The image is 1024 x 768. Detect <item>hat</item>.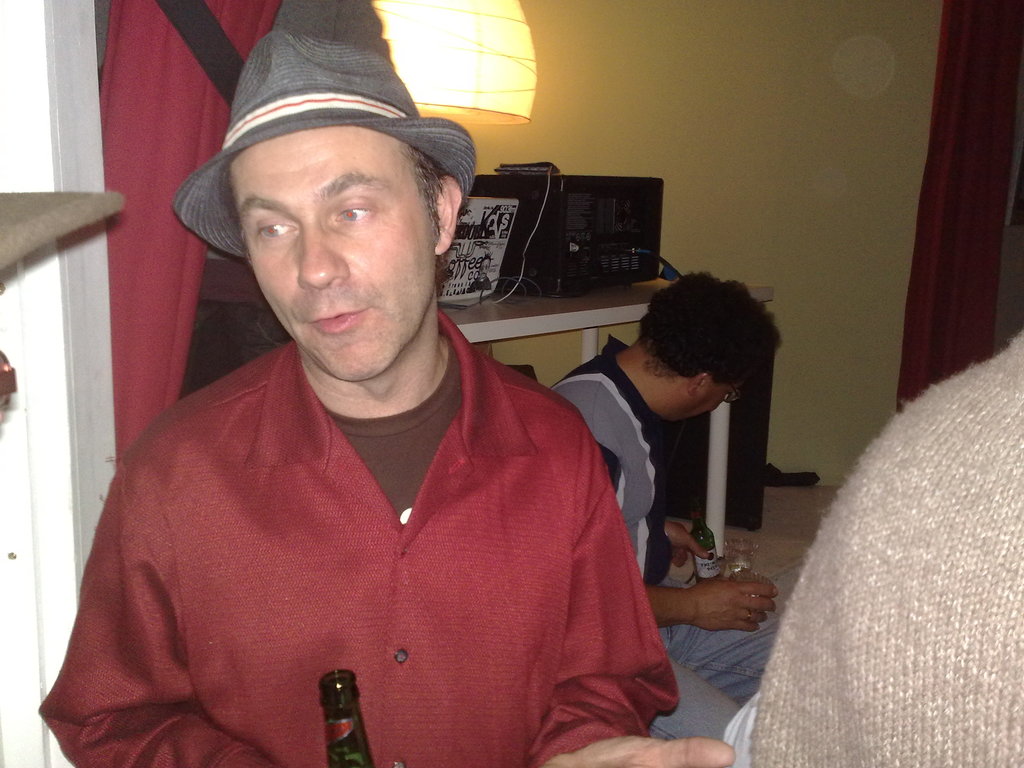
Detection: [174,0,476,259].
